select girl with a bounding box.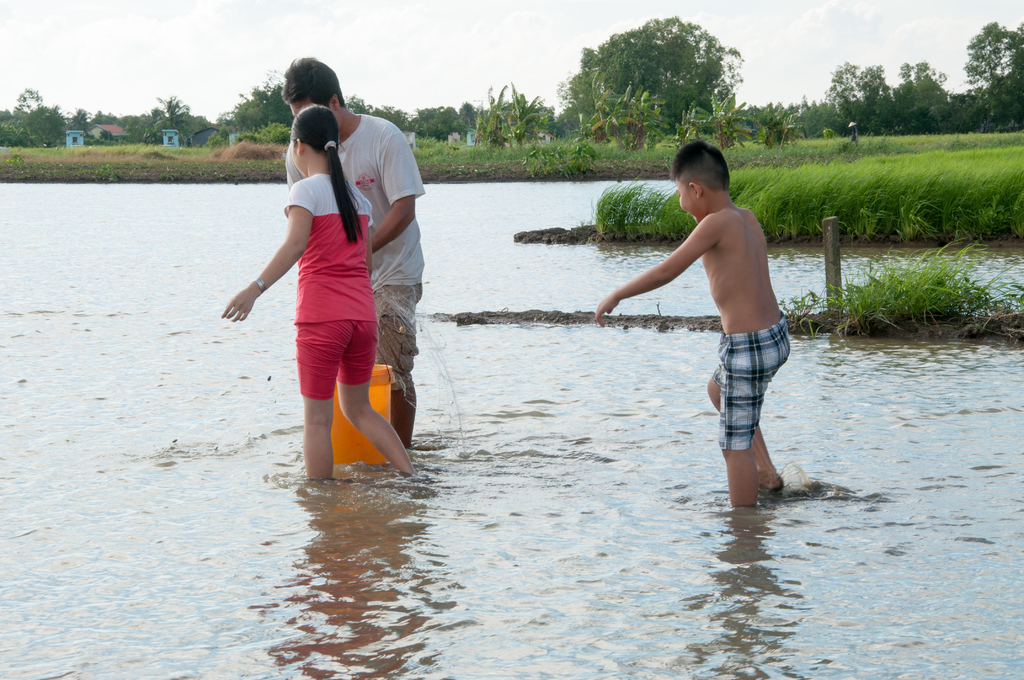
216/104/417/482.
